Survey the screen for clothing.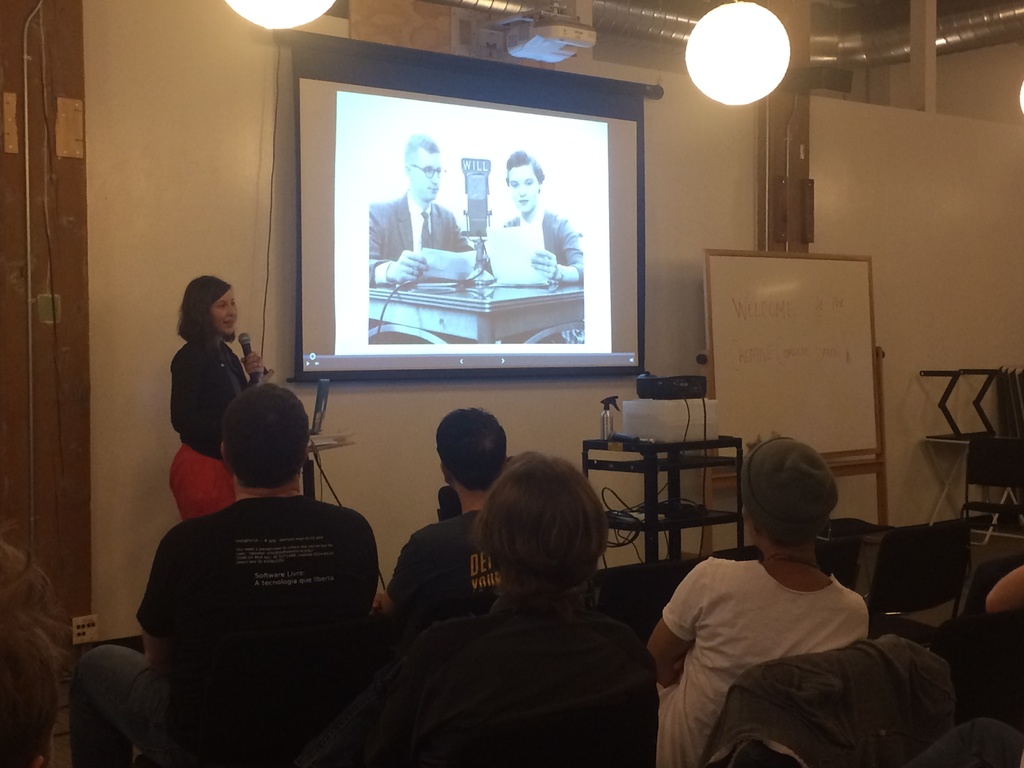
Survey found: left=166, top=331, right=246, bottom=527.
